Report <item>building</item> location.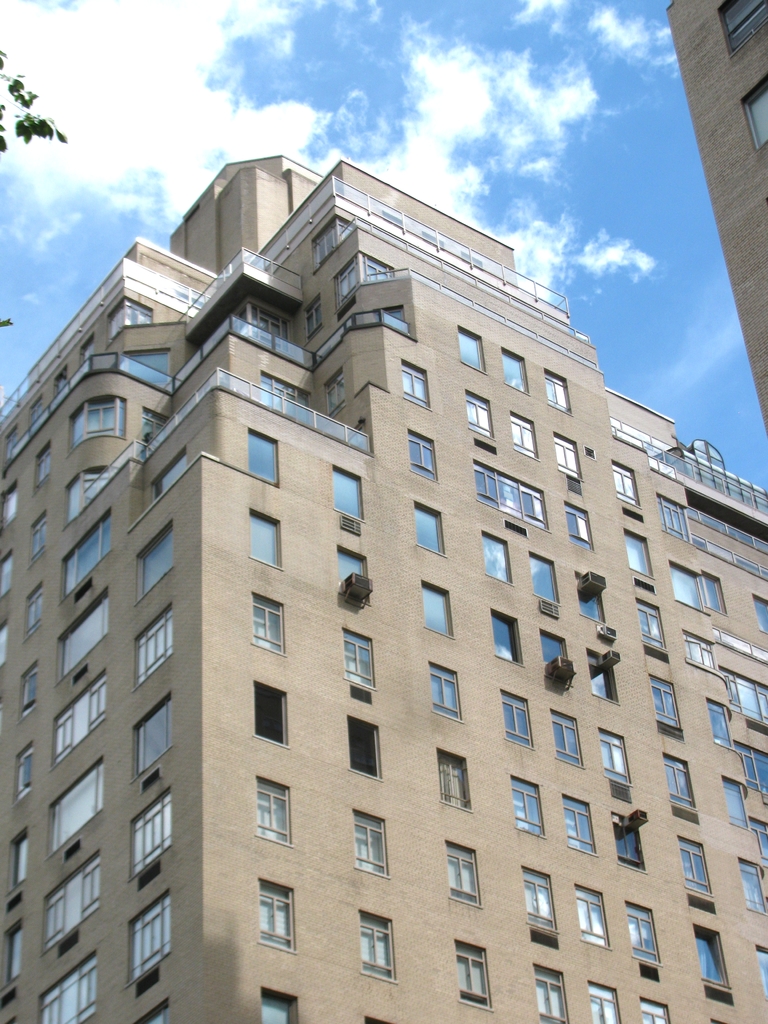
Report: (0,154,767,1023).
